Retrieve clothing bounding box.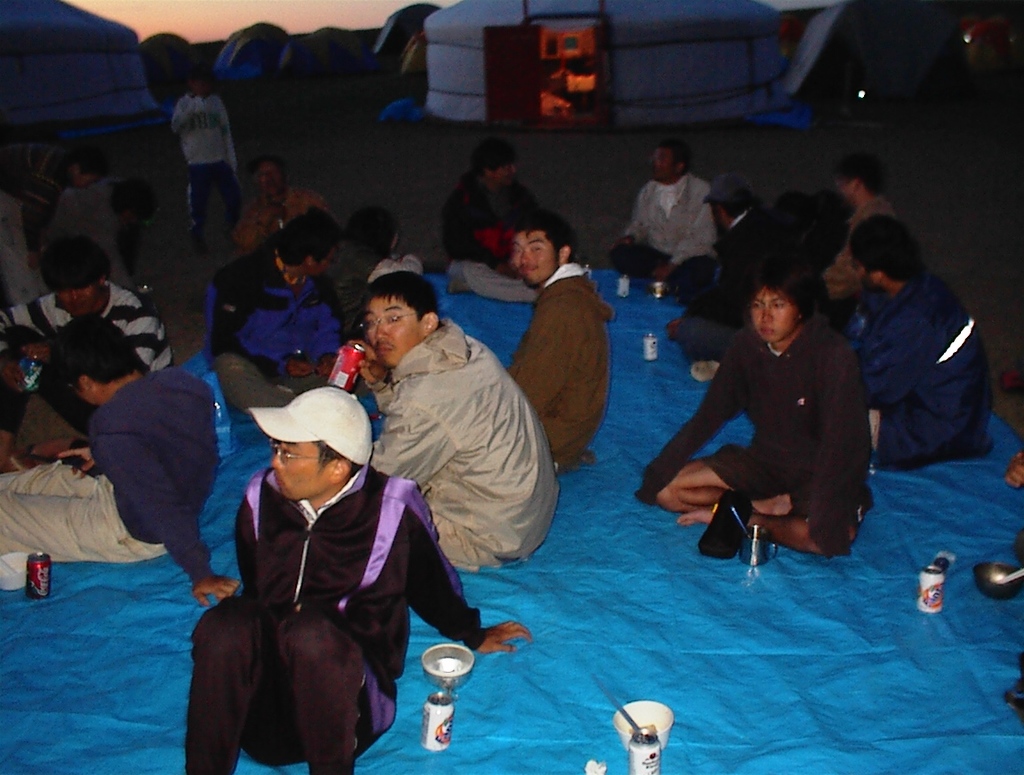
Bounding box: locate(440, 164, 536, 307).
